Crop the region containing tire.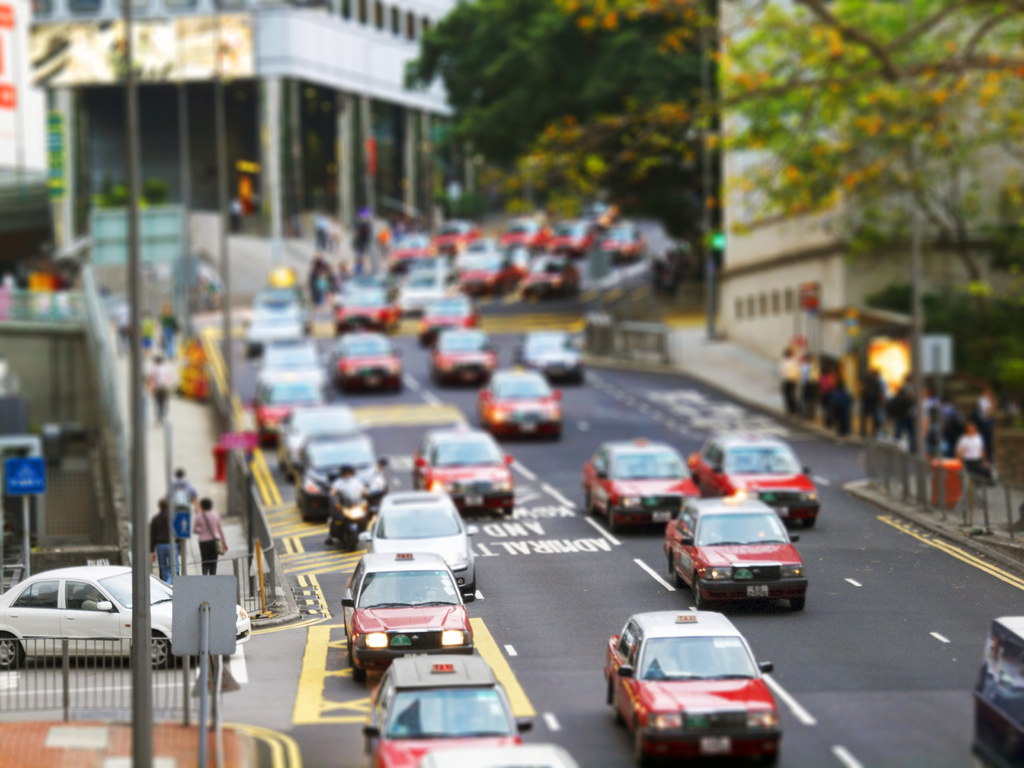
Crop region: 788, 586, 806, 611.
